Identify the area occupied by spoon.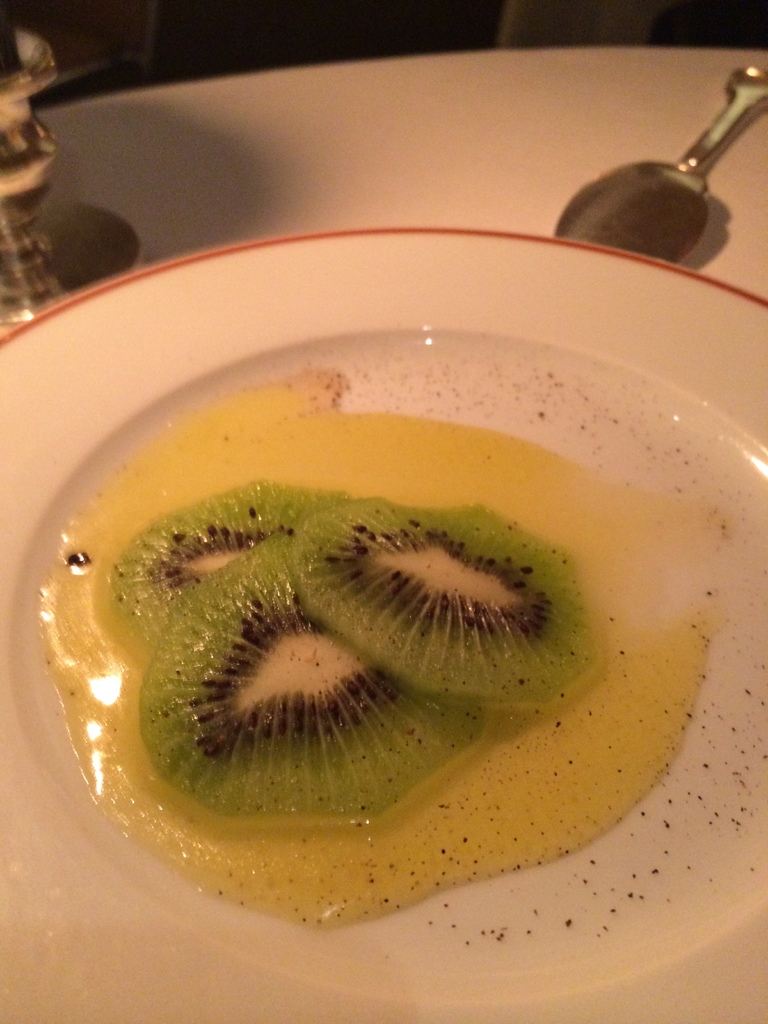
Area: crop(549, 66, 767, 267).
